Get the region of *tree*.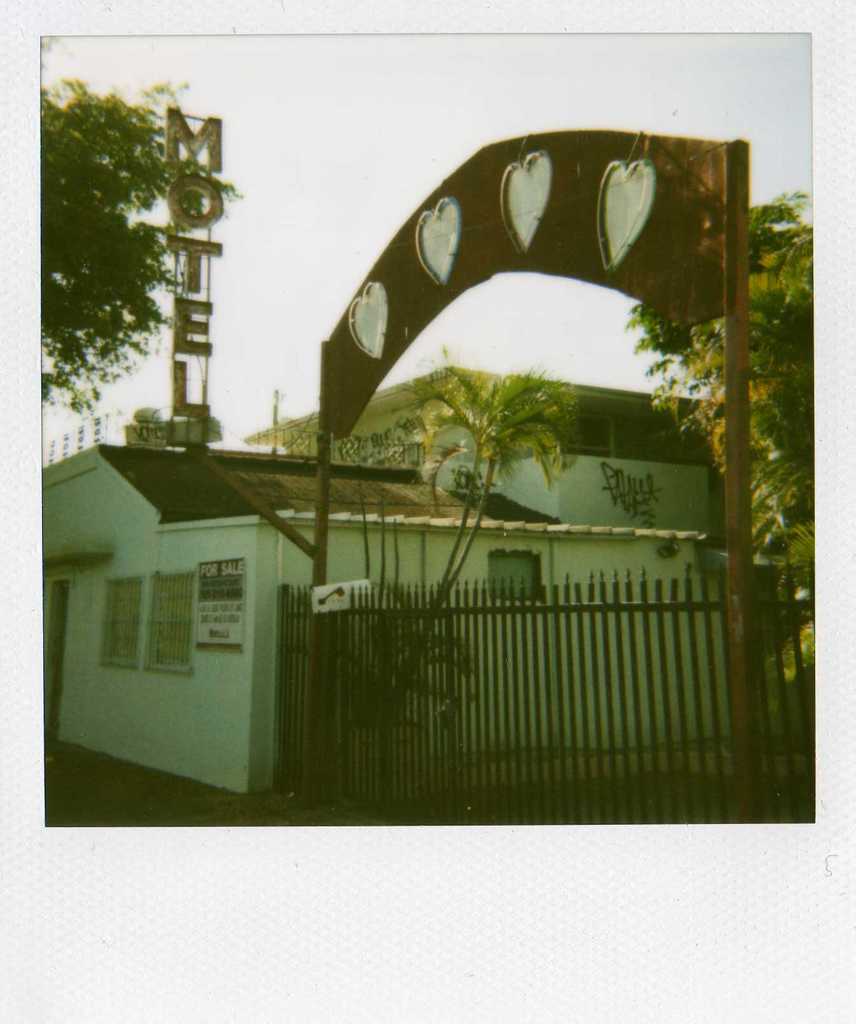
{"x1": 40, "y1": 25, "x2": 252, "y2": 412}.
